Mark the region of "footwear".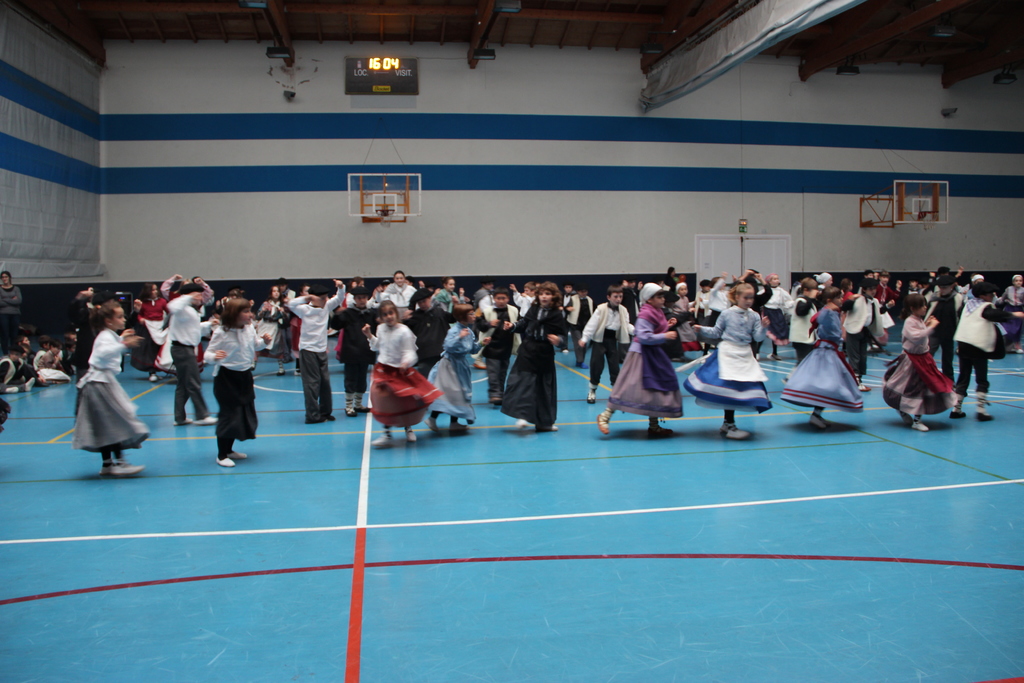
Region: box(191, 416, 216, 422).
